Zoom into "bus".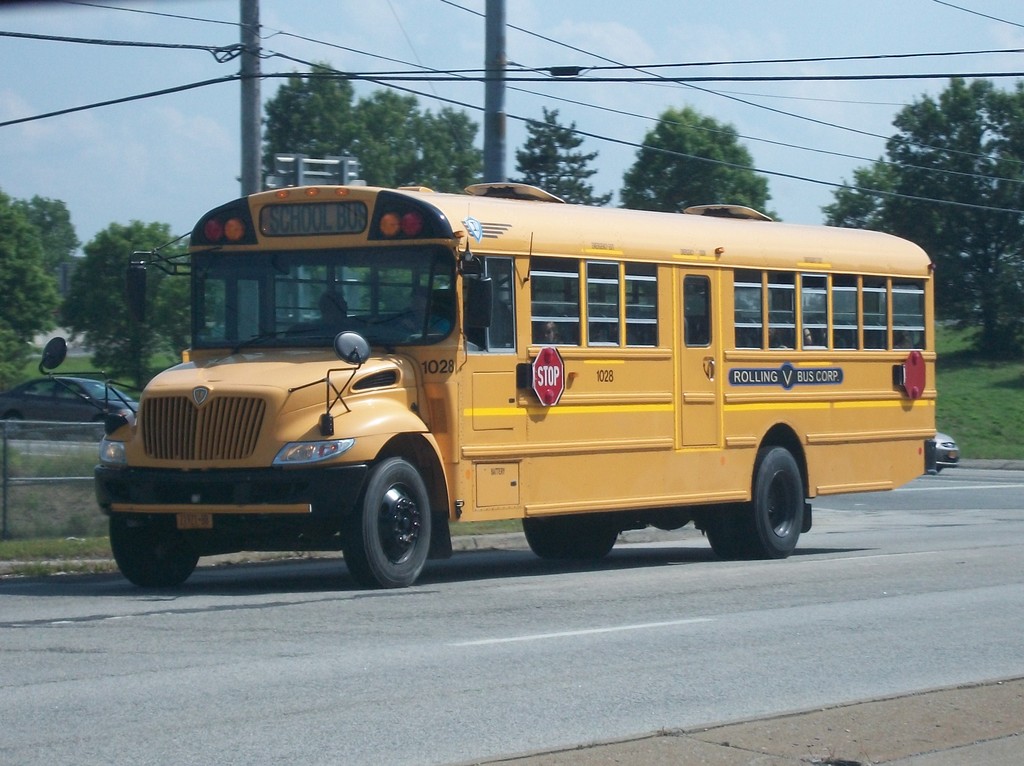
Zoom target: bbox=(31, 179, 940, 588).
